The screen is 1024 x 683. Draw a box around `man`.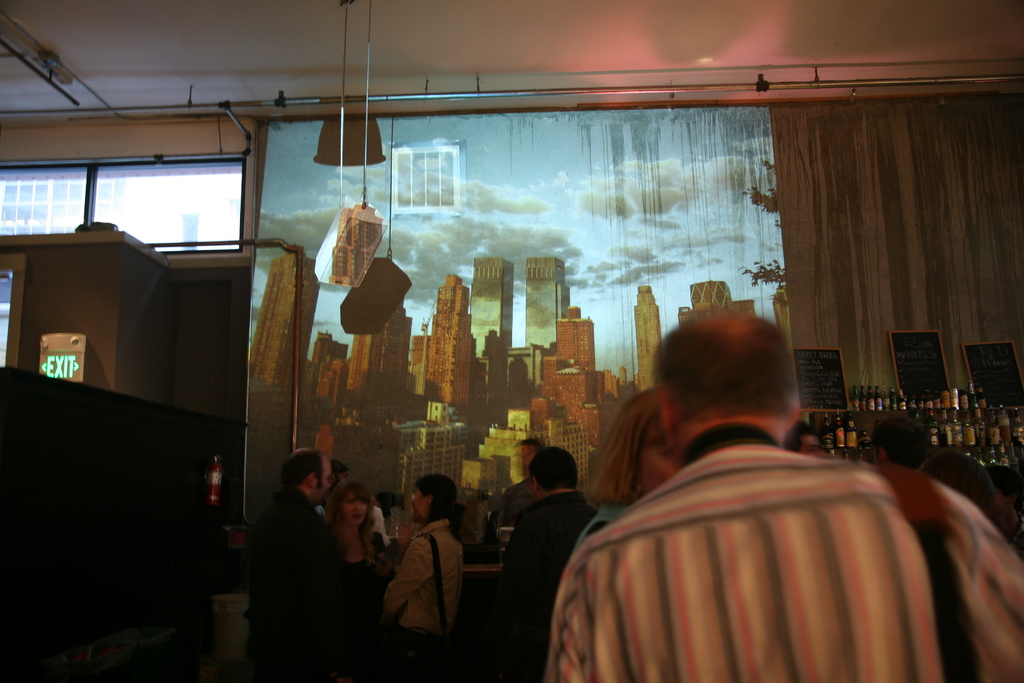
rect(499, 438, 544, 529).
